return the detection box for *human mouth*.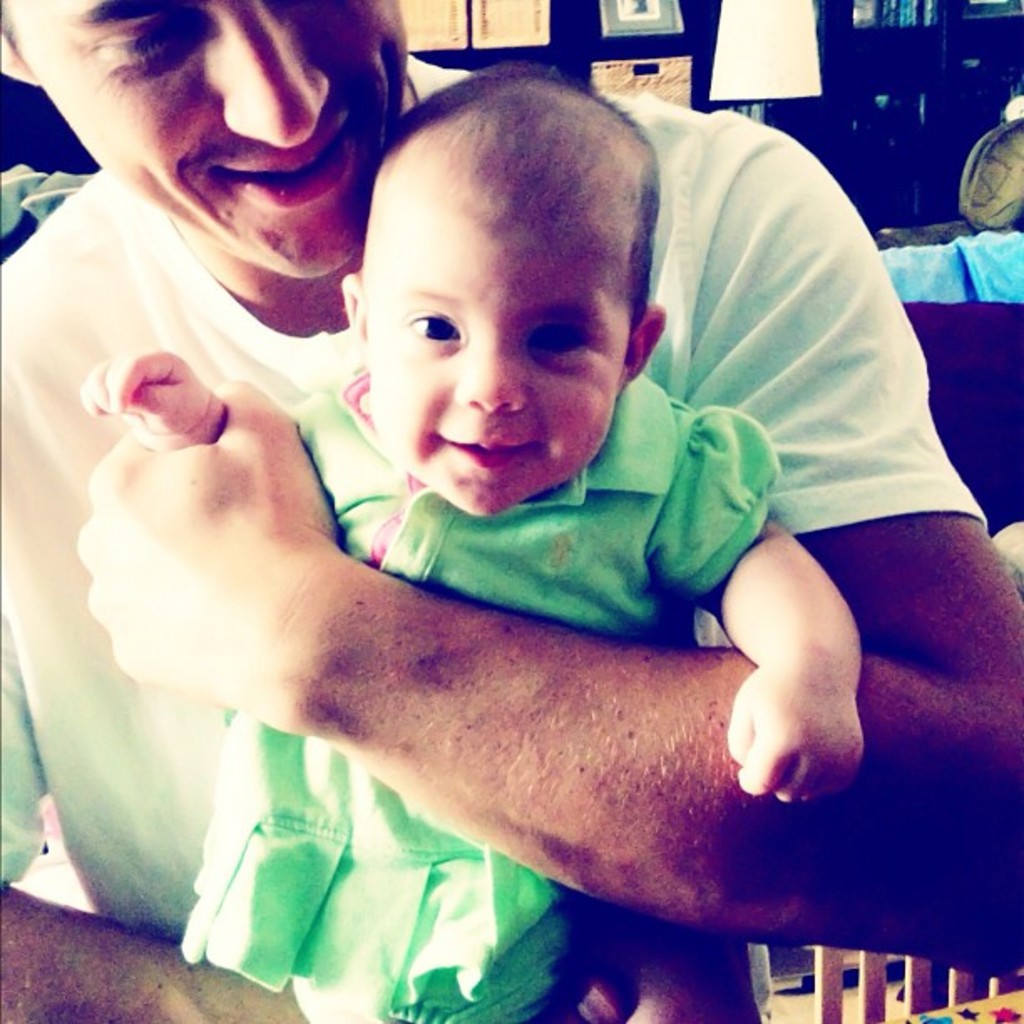
<bbox>207, 110, 356, 206</bbox>.
